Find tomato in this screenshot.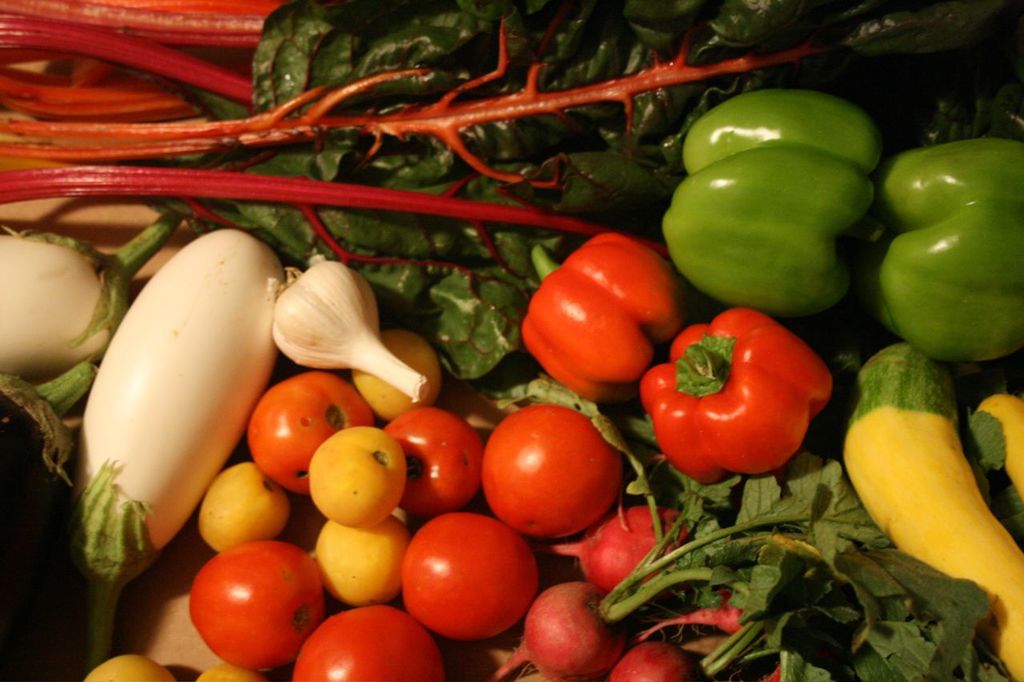
The bounding box for tomato is 294:604:445:681.
